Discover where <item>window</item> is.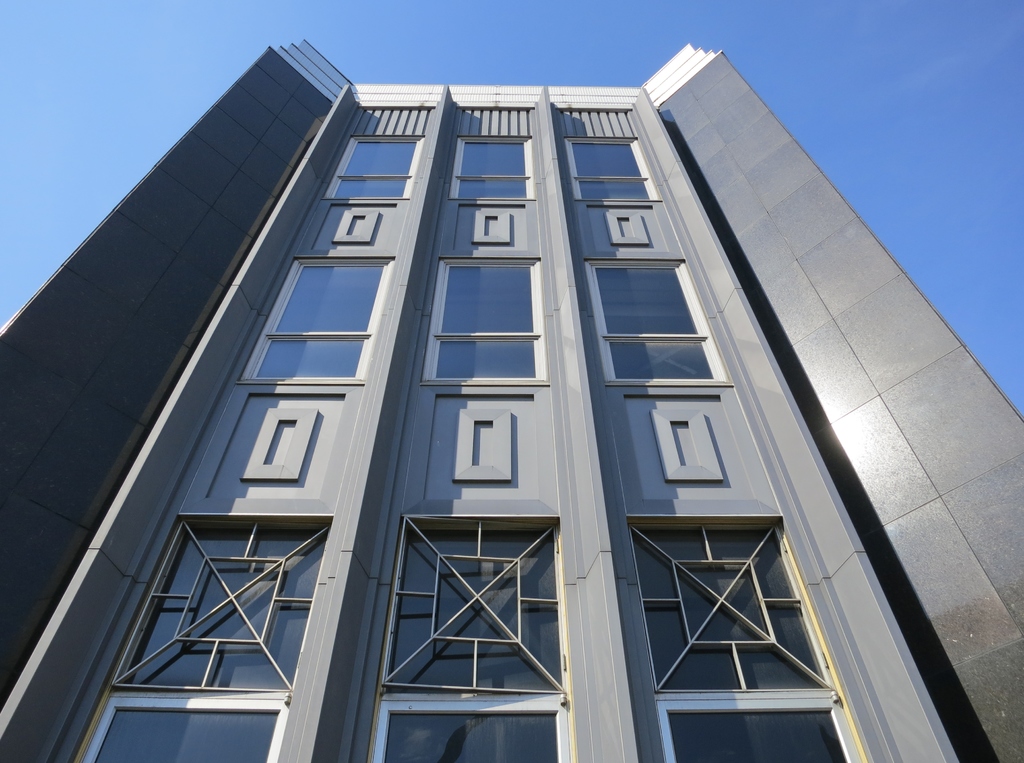
Discovered at <region>379, 701, 564, 762</region>.
